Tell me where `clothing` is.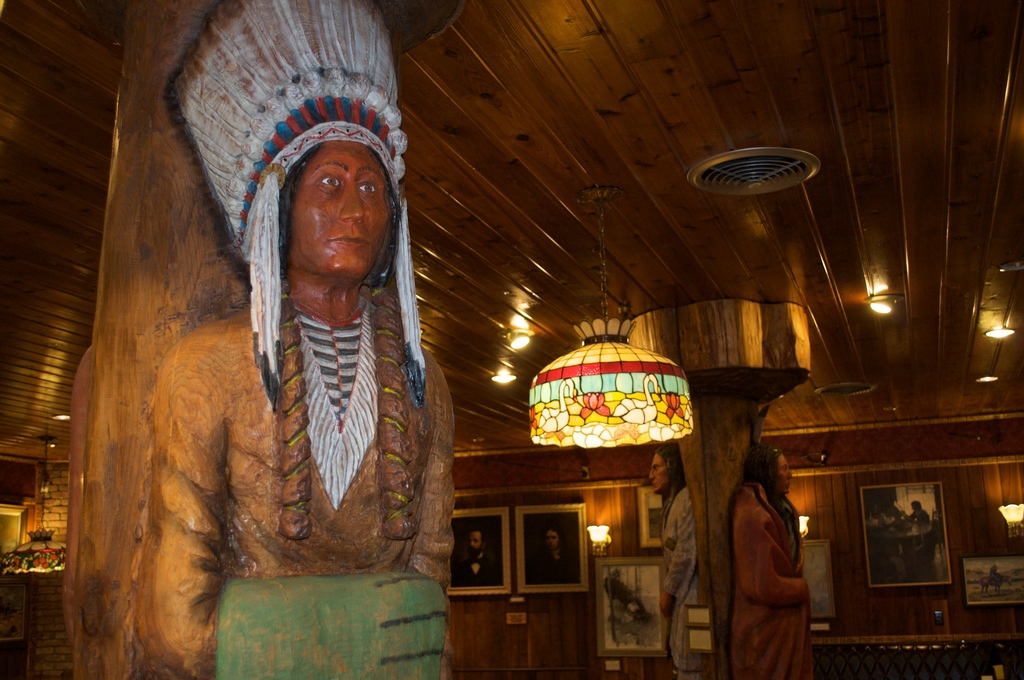
`clothing` is at (x1=733, y1=452, x2=829, y2=665).
